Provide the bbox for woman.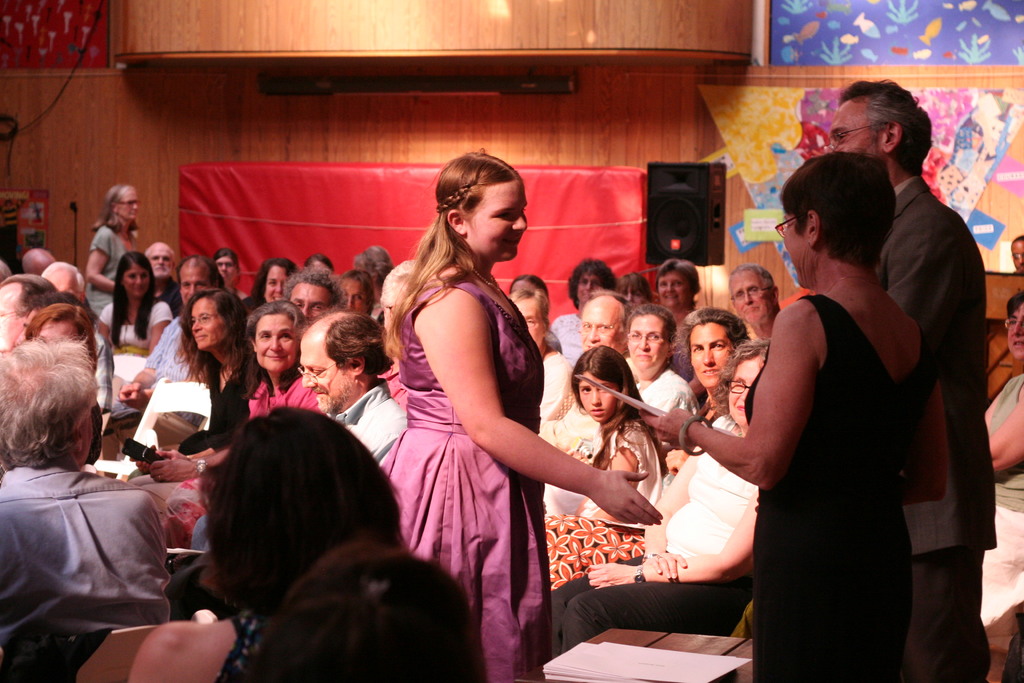
crop(19, 302, 102, 461).
